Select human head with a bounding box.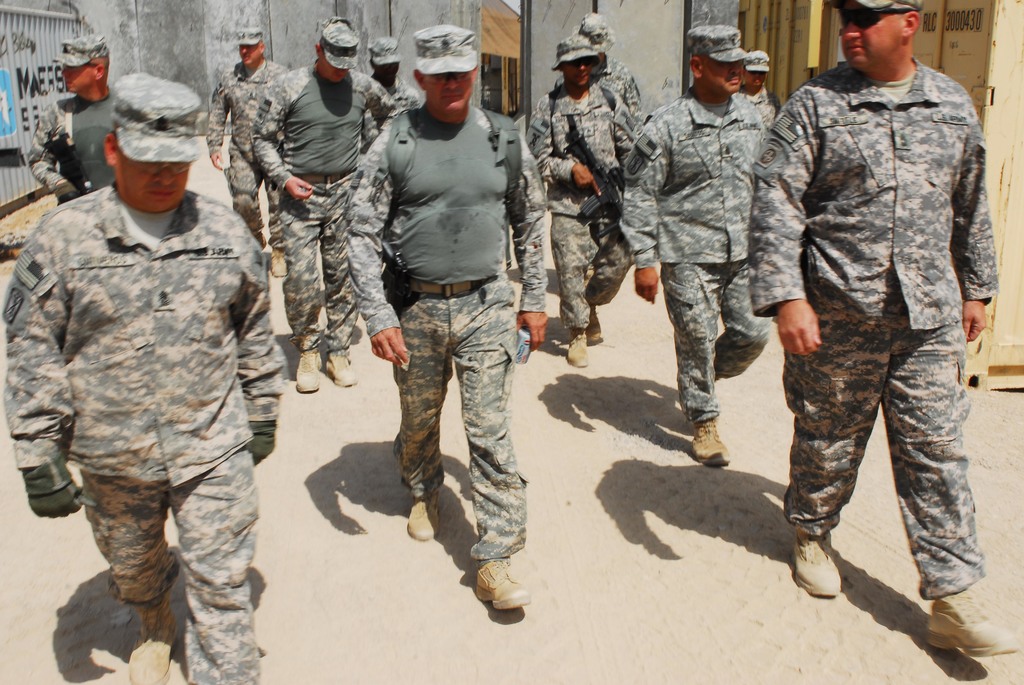
[741,46,770,91].
